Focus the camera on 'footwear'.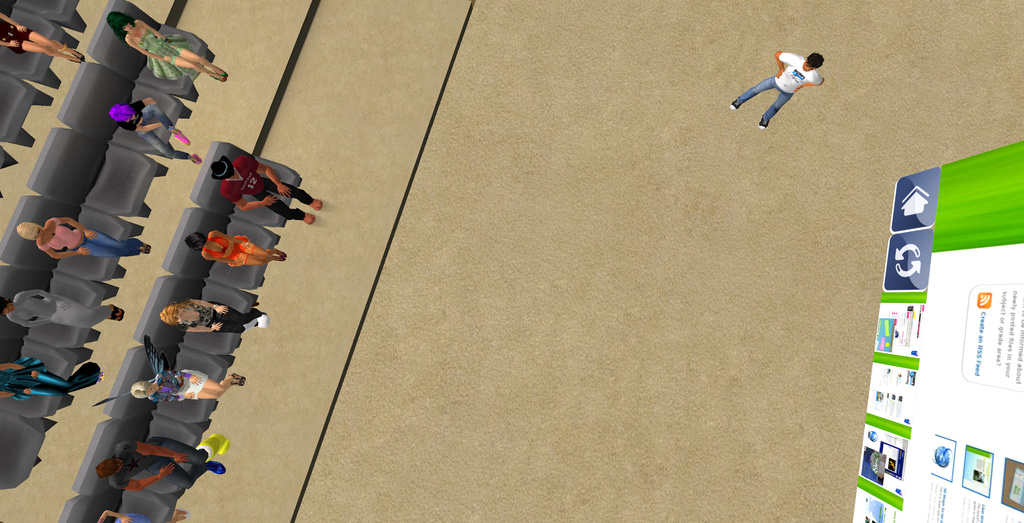
Focus region: pyautogui.locateOnScreen(276, 250, 287, 260).
